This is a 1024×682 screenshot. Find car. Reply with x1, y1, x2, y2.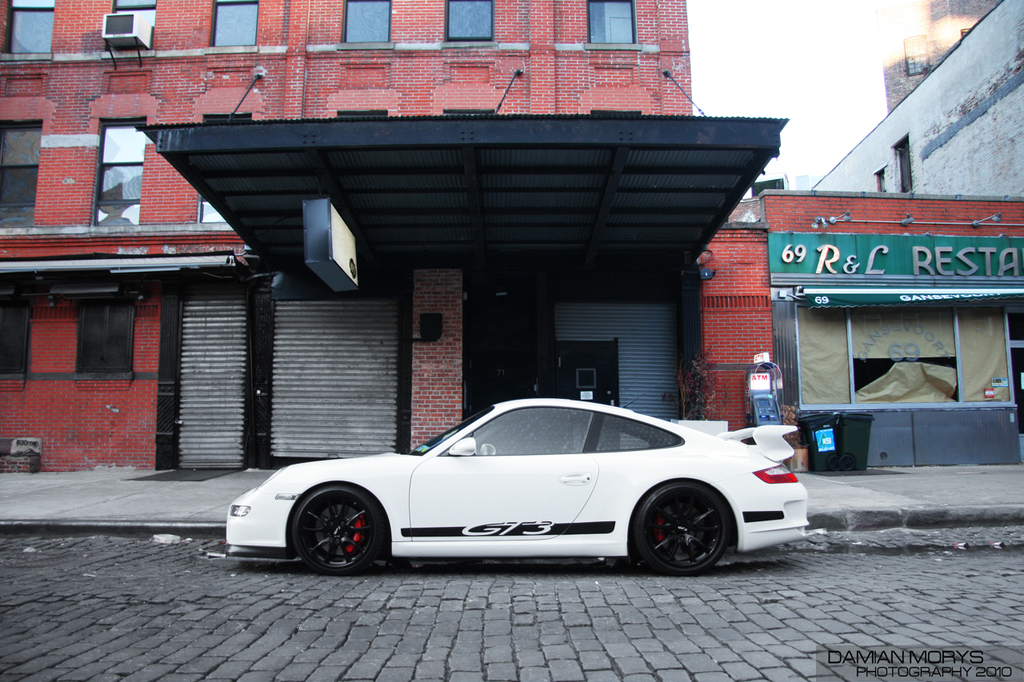
196, 397, 818, 583.
